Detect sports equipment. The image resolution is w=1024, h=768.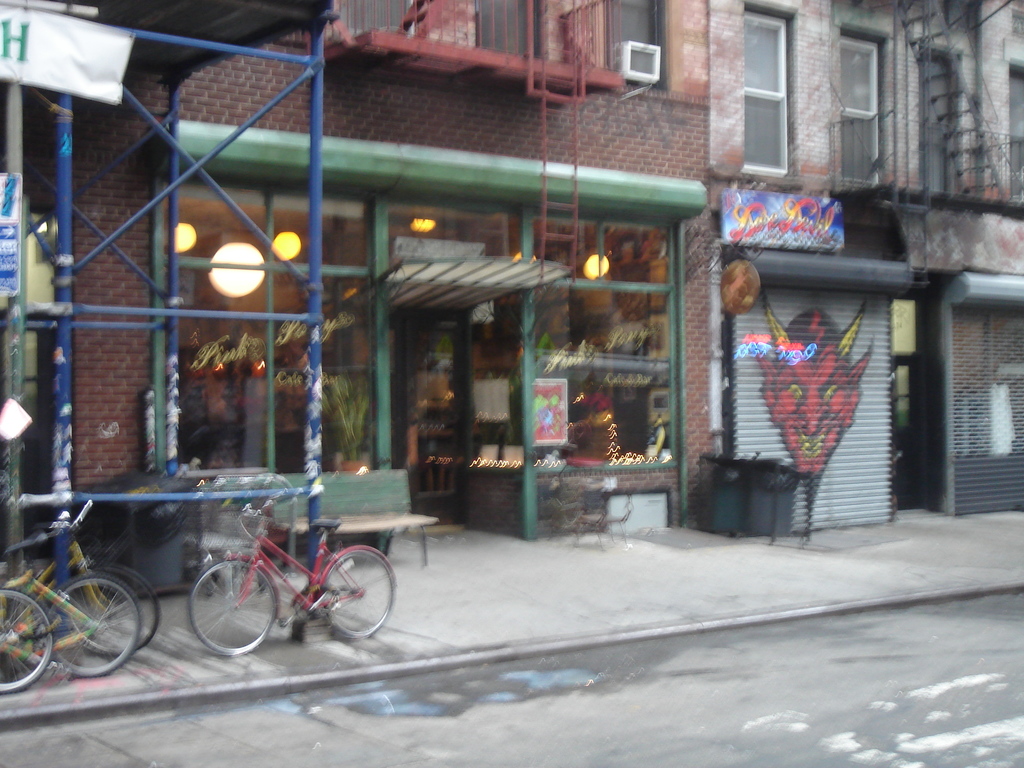
select_region(189, 484, 395, 659).
